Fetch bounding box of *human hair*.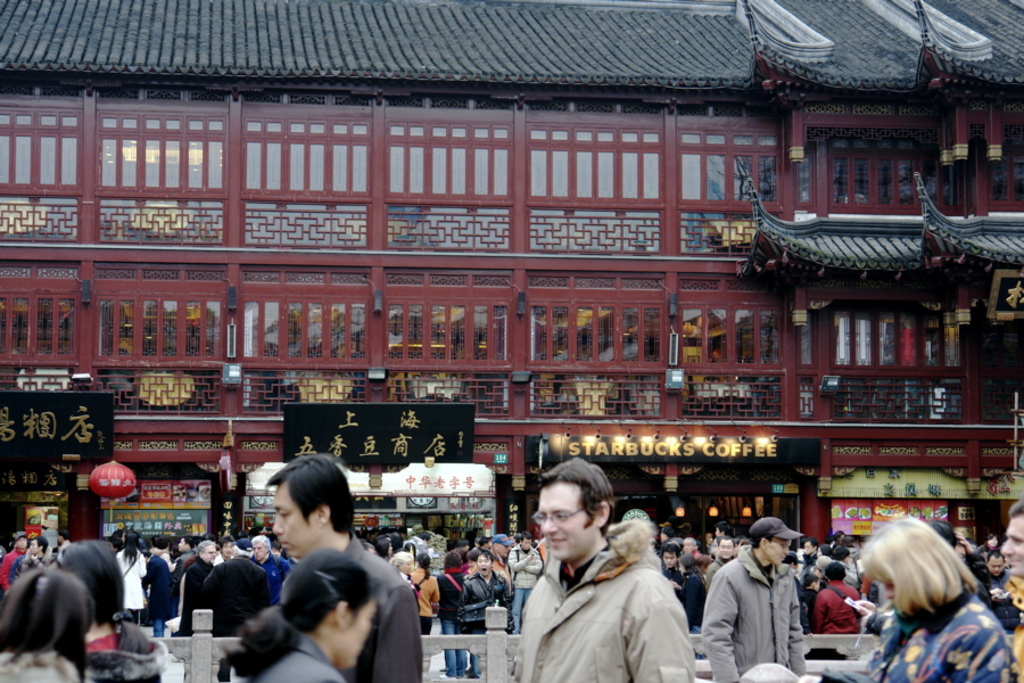
Bbox: {"x1": 682, "y1": 553, "x2": 707, "y2": 585}.
